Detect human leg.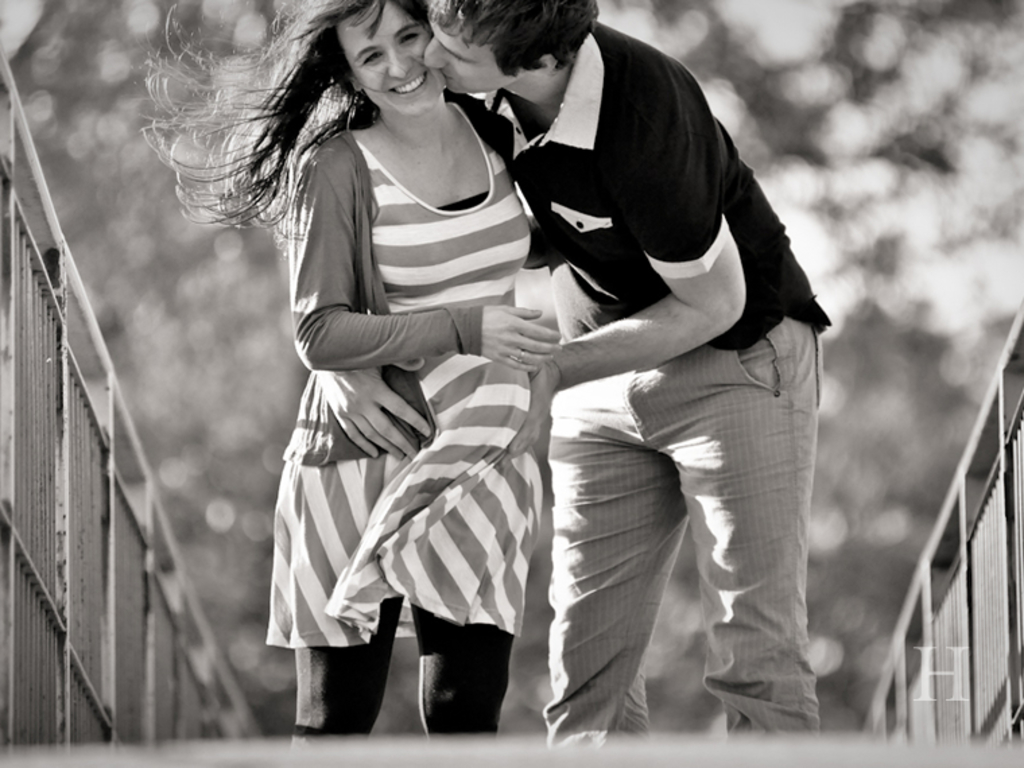
Detected at [x1=274, y1=594, x2=403, y2=750].
